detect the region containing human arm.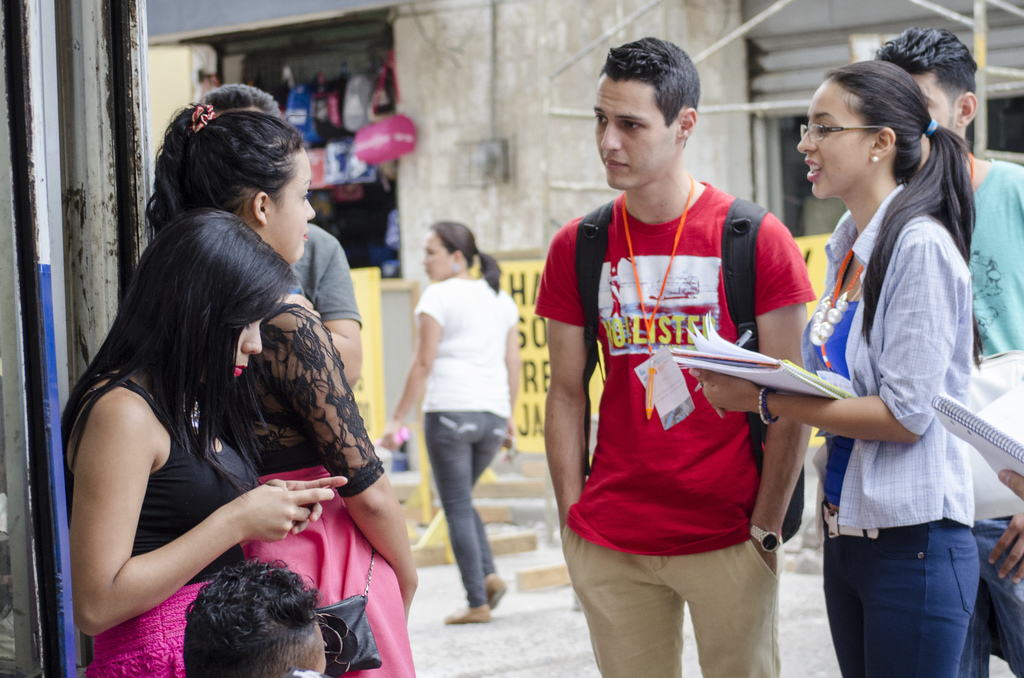
select_region(504, 290, 524, 445).
